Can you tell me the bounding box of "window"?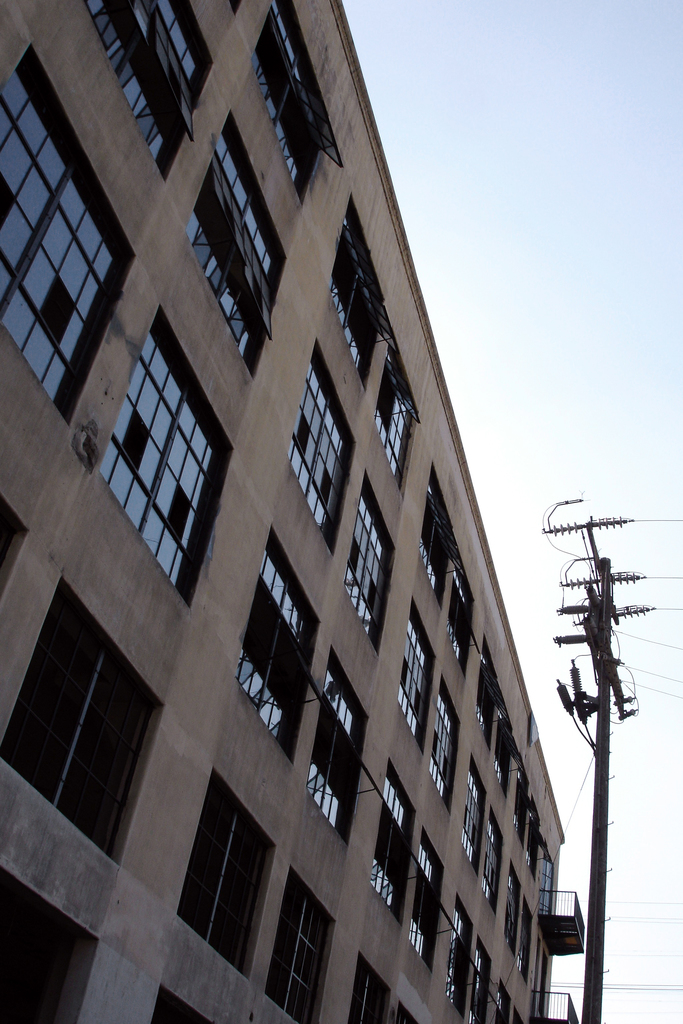
select_region(150, 991, 213, 1023).
